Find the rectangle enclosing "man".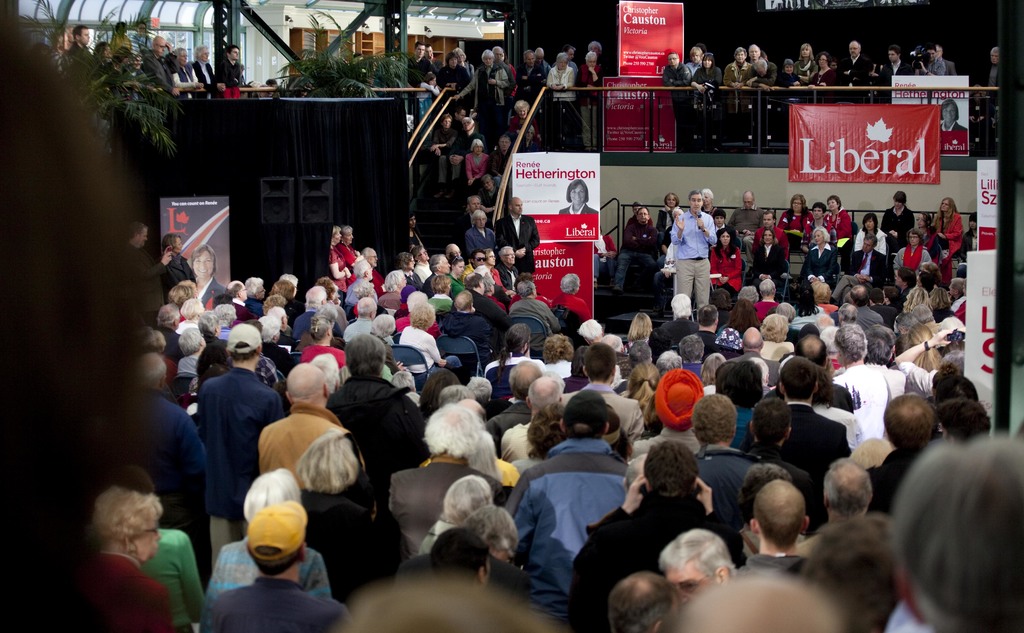
(left=485, top=360, right=541, bottom=458).
